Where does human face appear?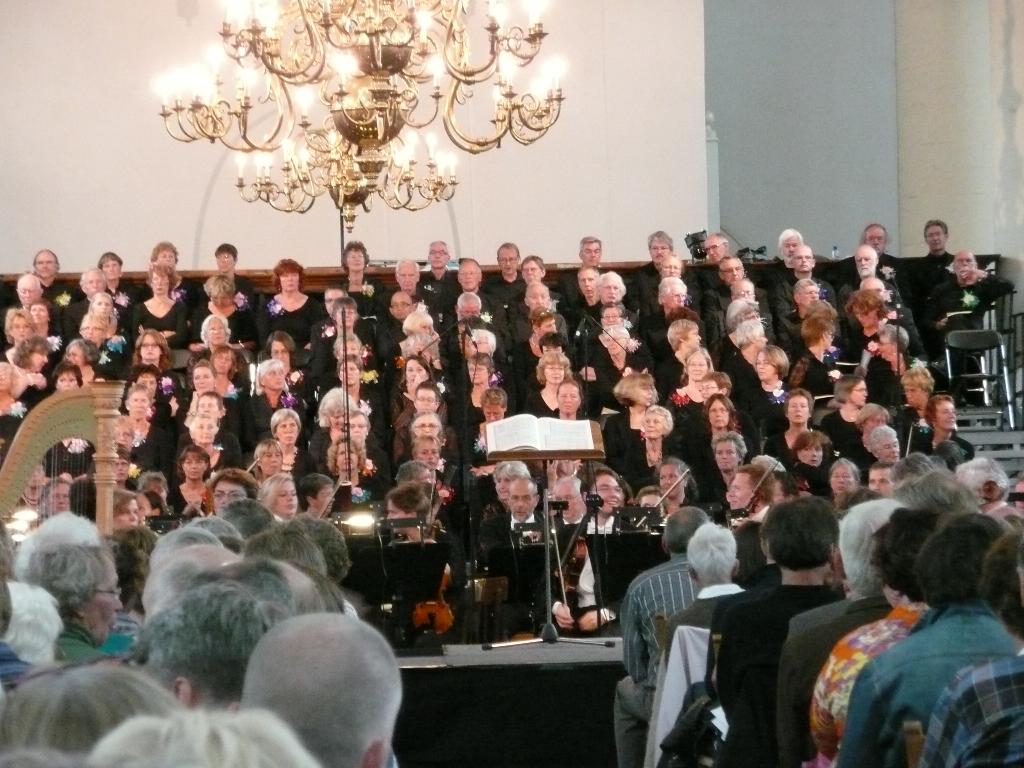
Appears at [left=471, top=364, right=490, bottom=386].
